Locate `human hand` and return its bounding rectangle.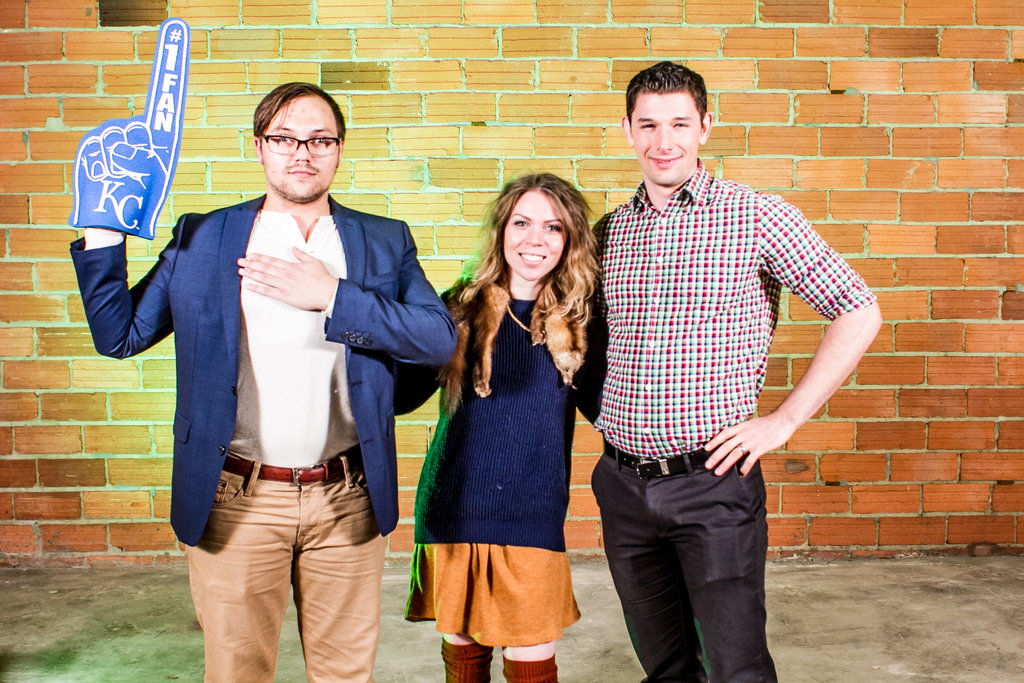
{"left": 67, "top": 15, "right": 187, "bottom": 242}.
